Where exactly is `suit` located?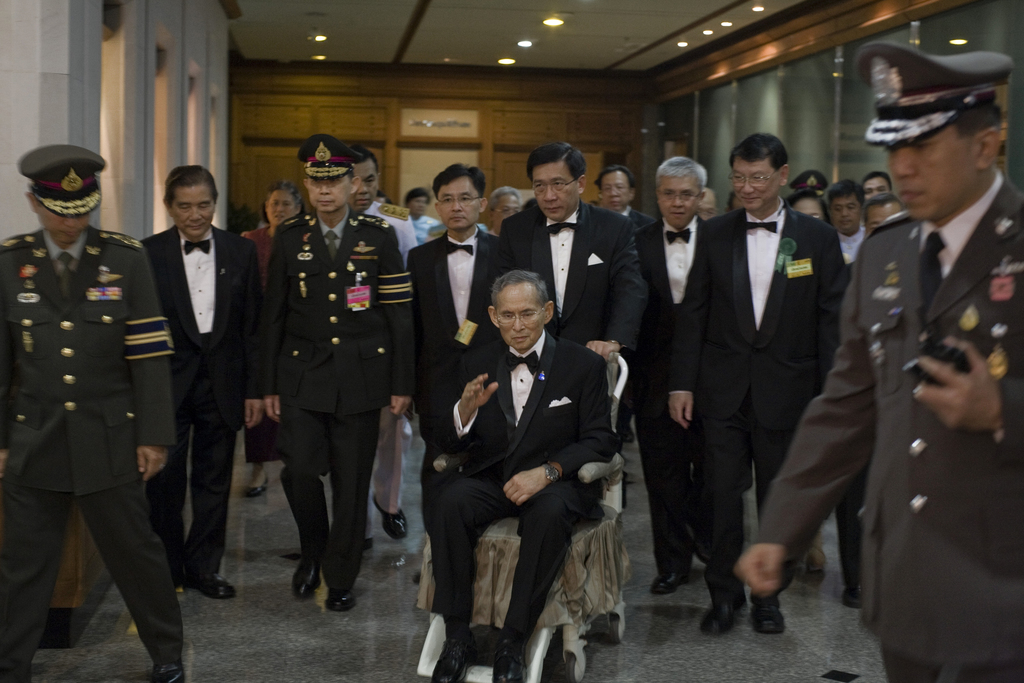
Its bounding box is bbox=(683, 115, 865, 641).
